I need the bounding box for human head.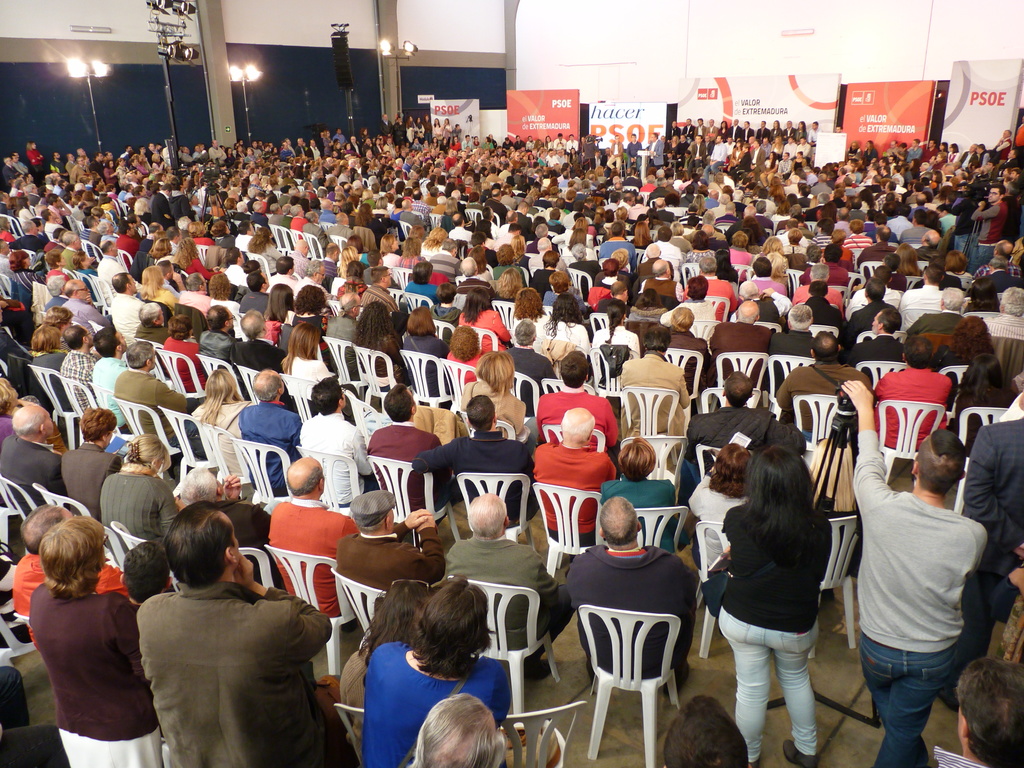
Here it is: <box>79,408,122,447</box>.
